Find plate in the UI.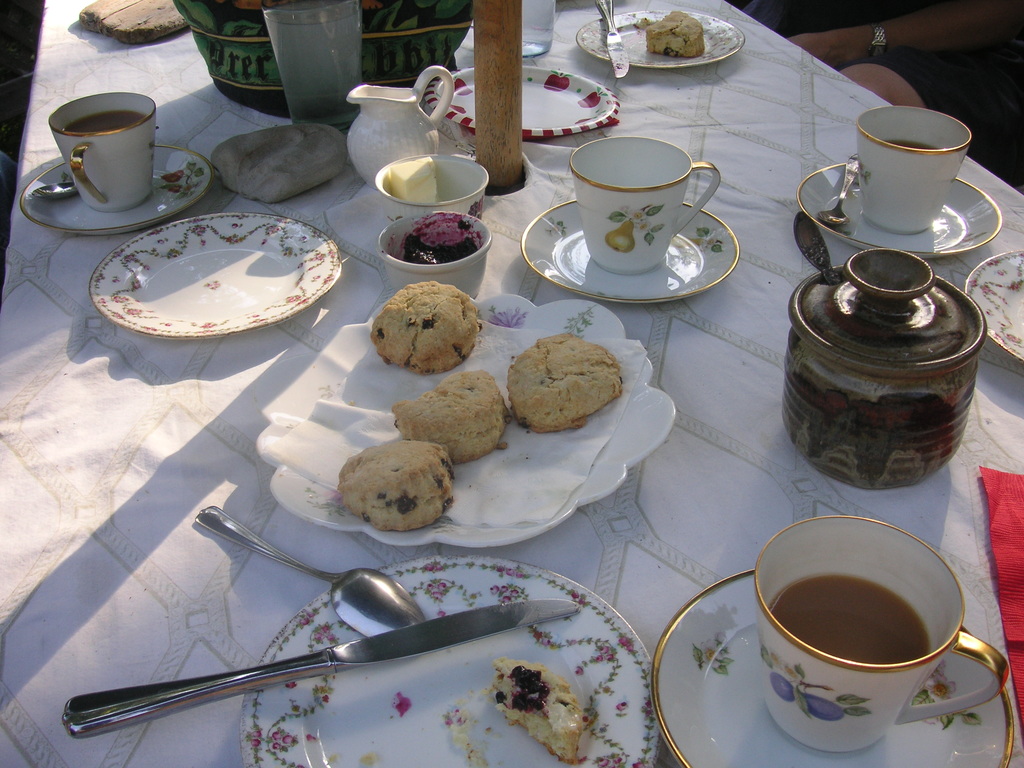
UI element at left=264, top=289, right=675, bottom=544.
